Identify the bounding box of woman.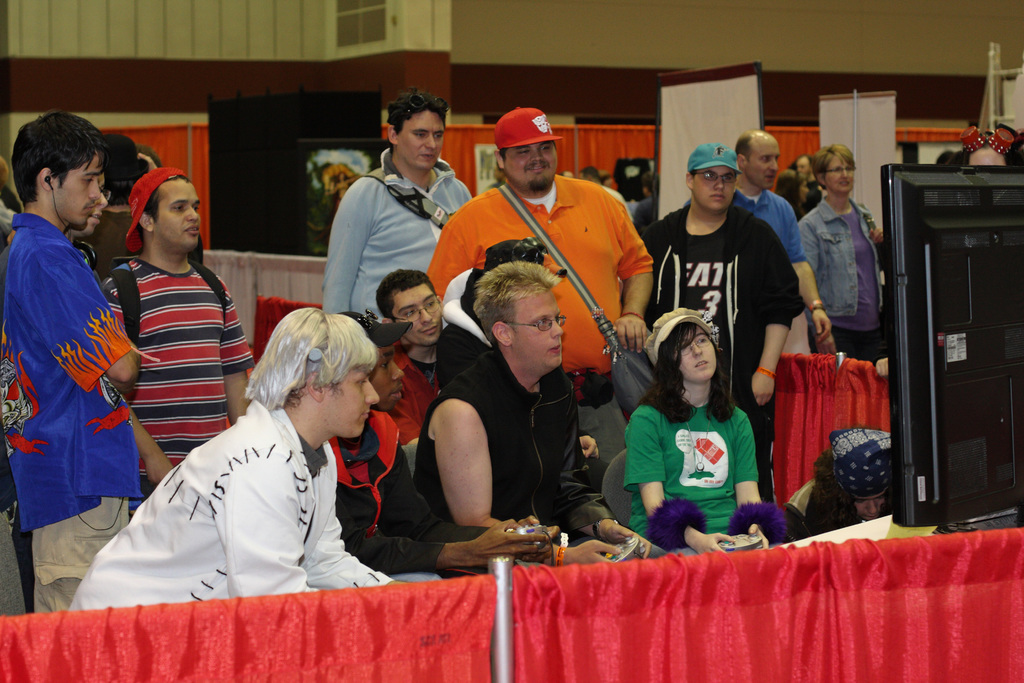
623 307 777 554.
